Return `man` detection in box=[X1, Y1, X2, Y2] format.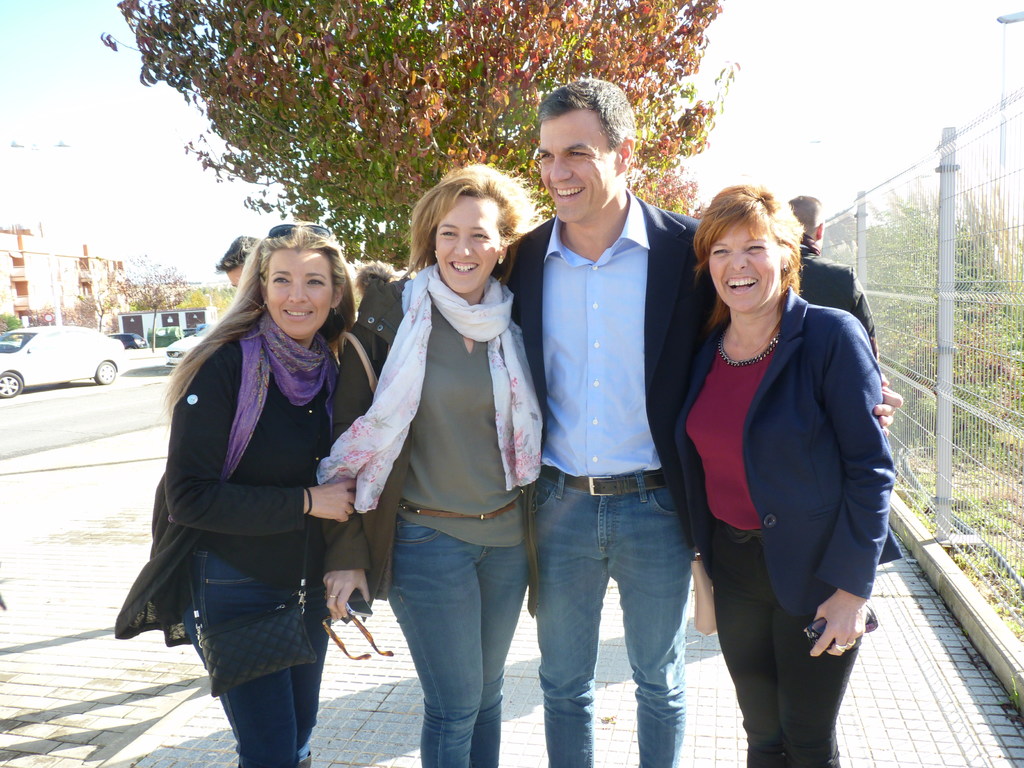
box=[788, 195, 883, 367].
